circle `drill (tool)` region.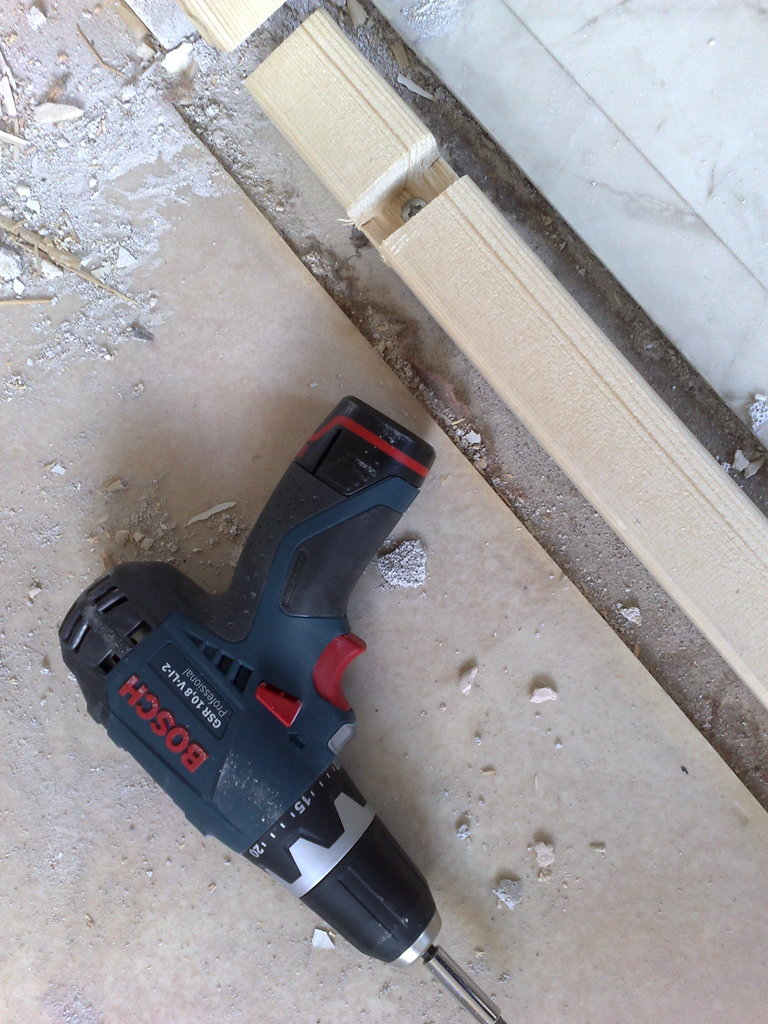
Region: left=53, top=391, right=485, bottom=1023.
